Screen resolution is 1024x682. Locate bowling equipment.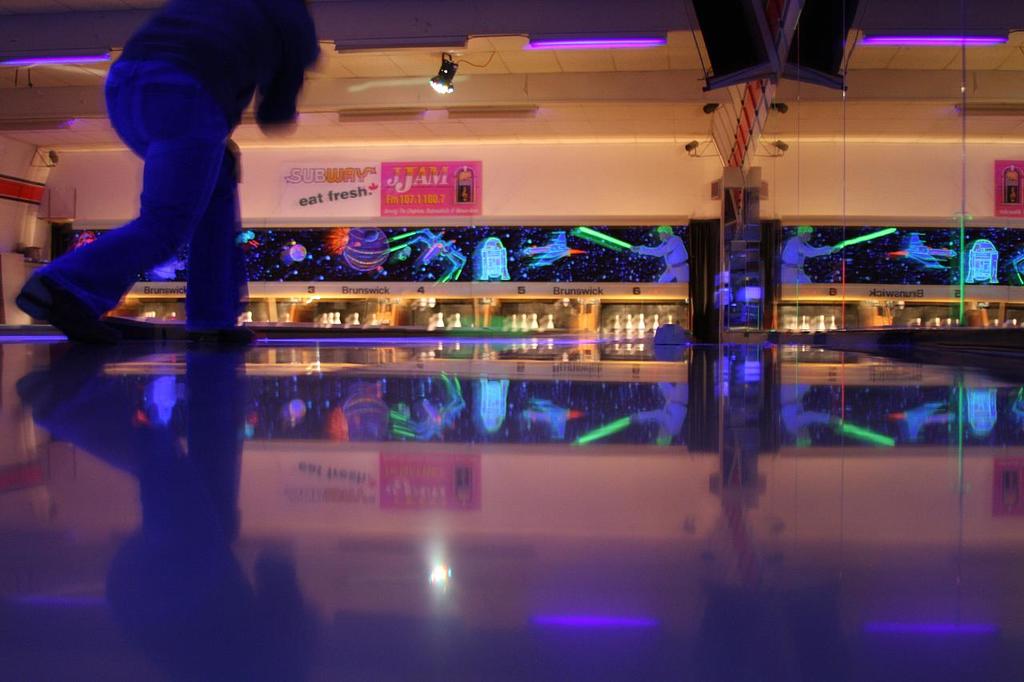
crop(286, 247, 310, 261).
